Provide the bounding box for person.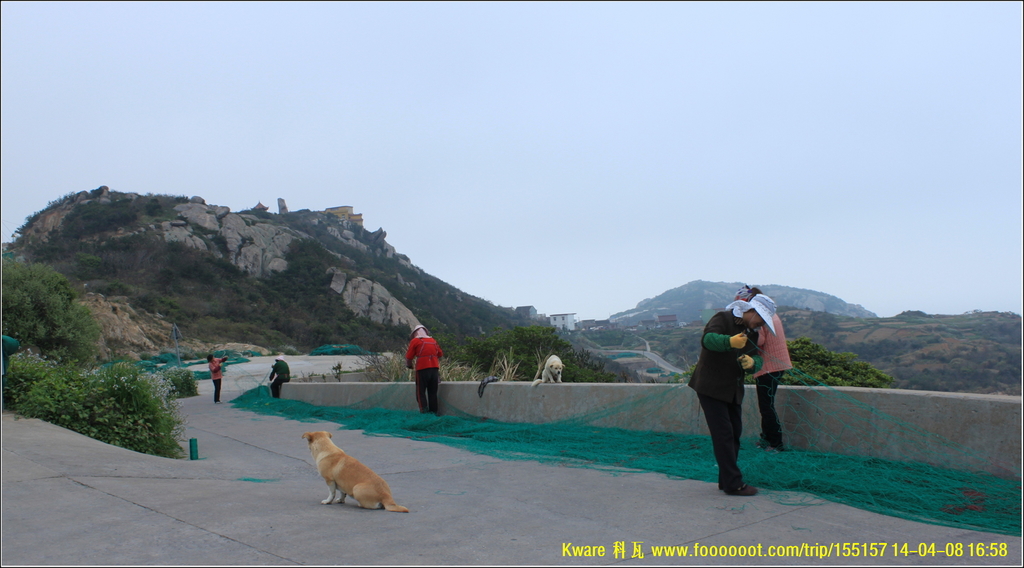
rect(745, 281, 799, 448).
